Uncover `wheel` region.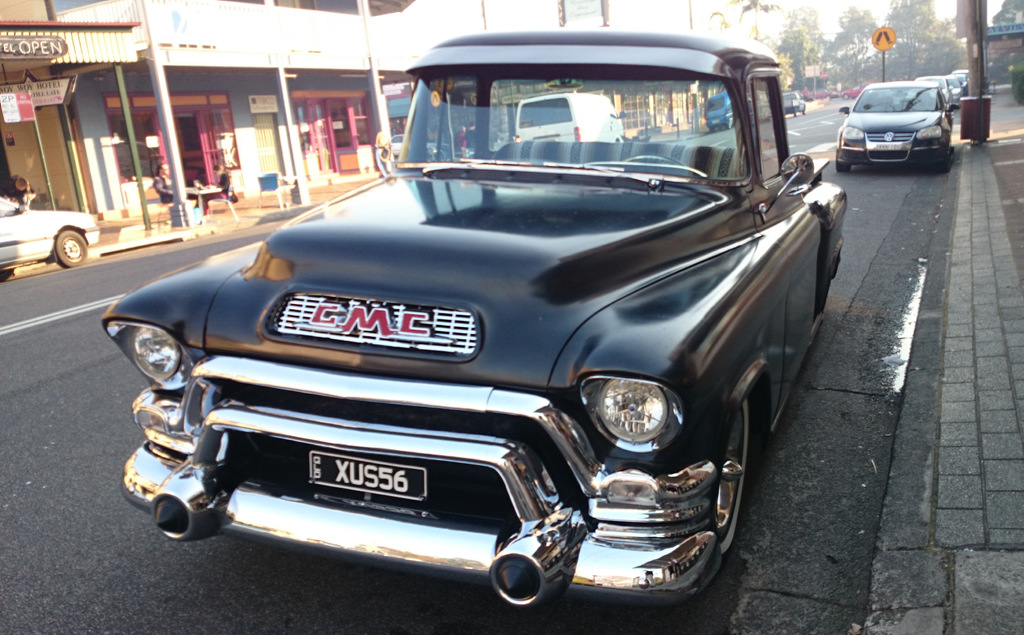
Uncovered: box=[802, 108, 807, 115].
